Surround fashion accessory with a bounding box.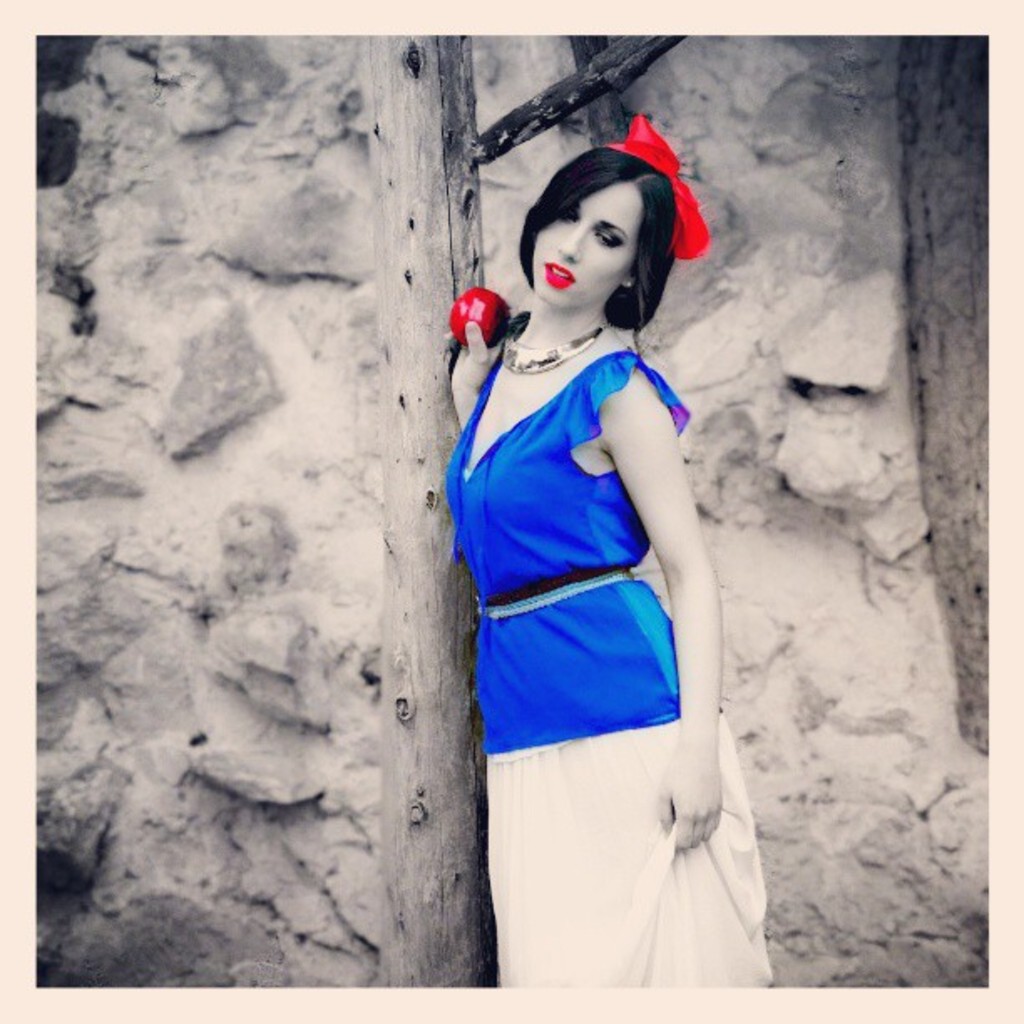
bbox=(601, 109, 711, 258).
